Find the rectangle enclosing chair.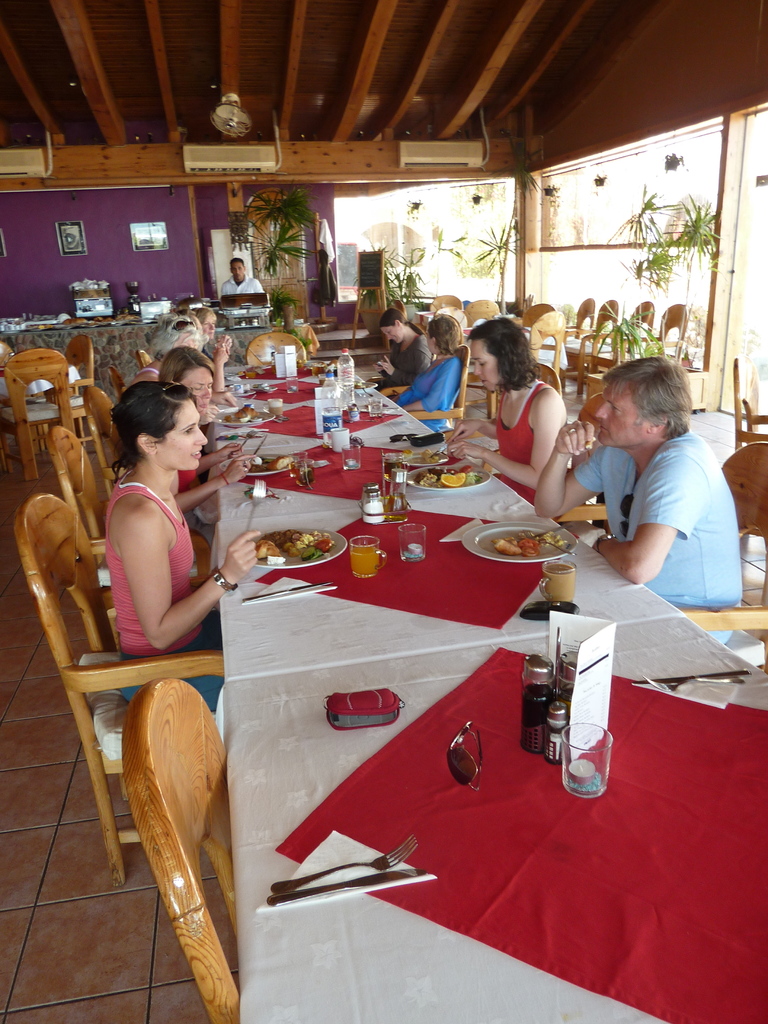
x1=10, y1=493, x2=231, y2=892.
